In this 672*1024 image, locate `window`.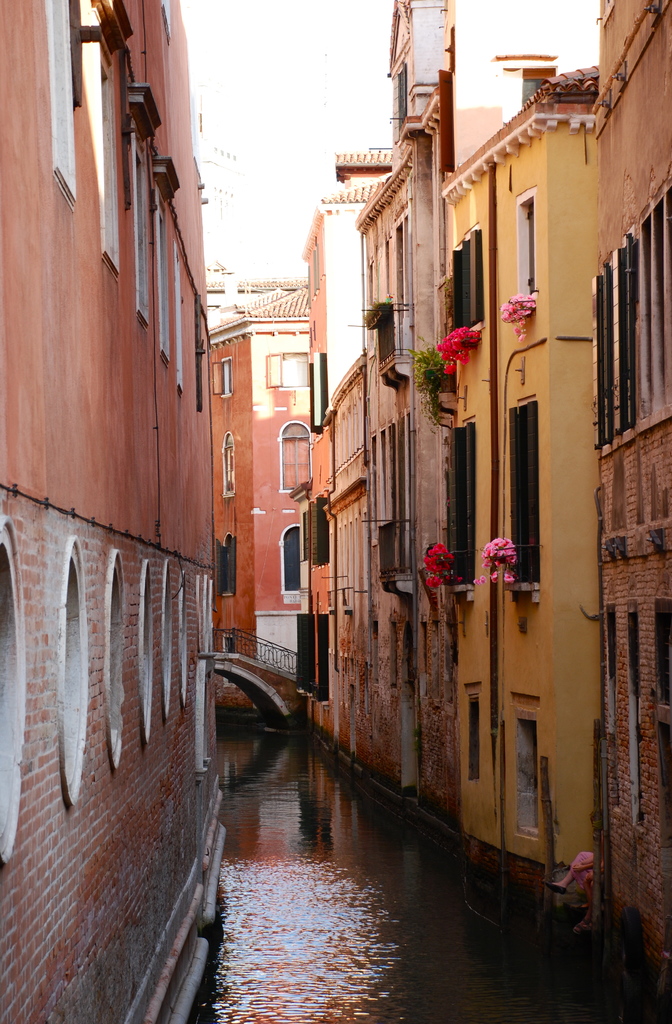
Bounding box: region(206, 350, 234, 413).
